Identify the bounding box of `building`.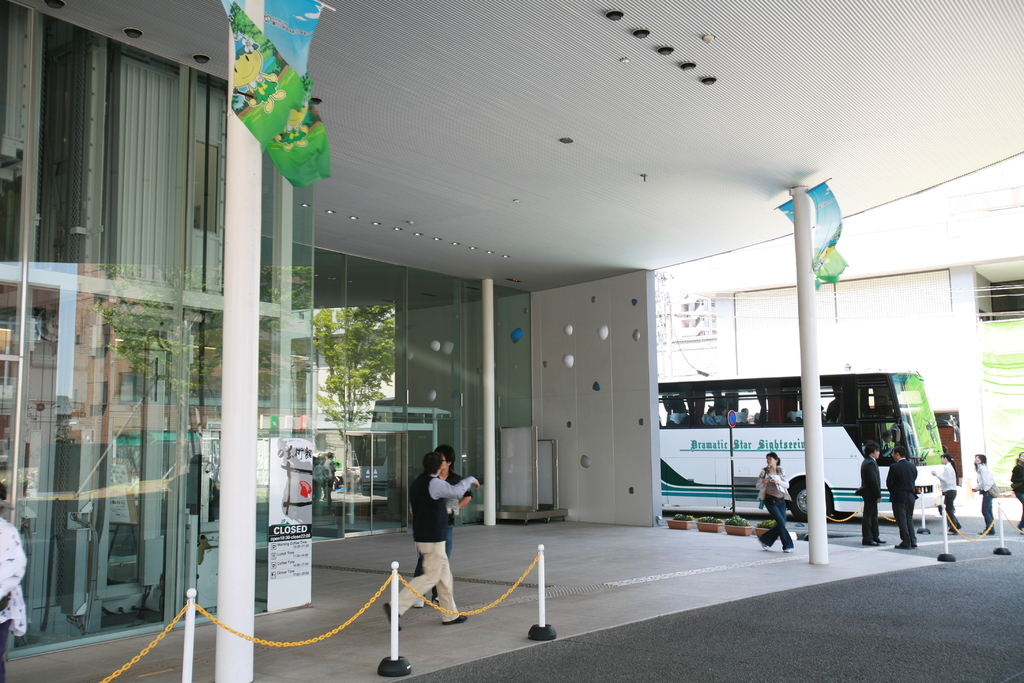
select_region(656, 154, 1023, 499).
